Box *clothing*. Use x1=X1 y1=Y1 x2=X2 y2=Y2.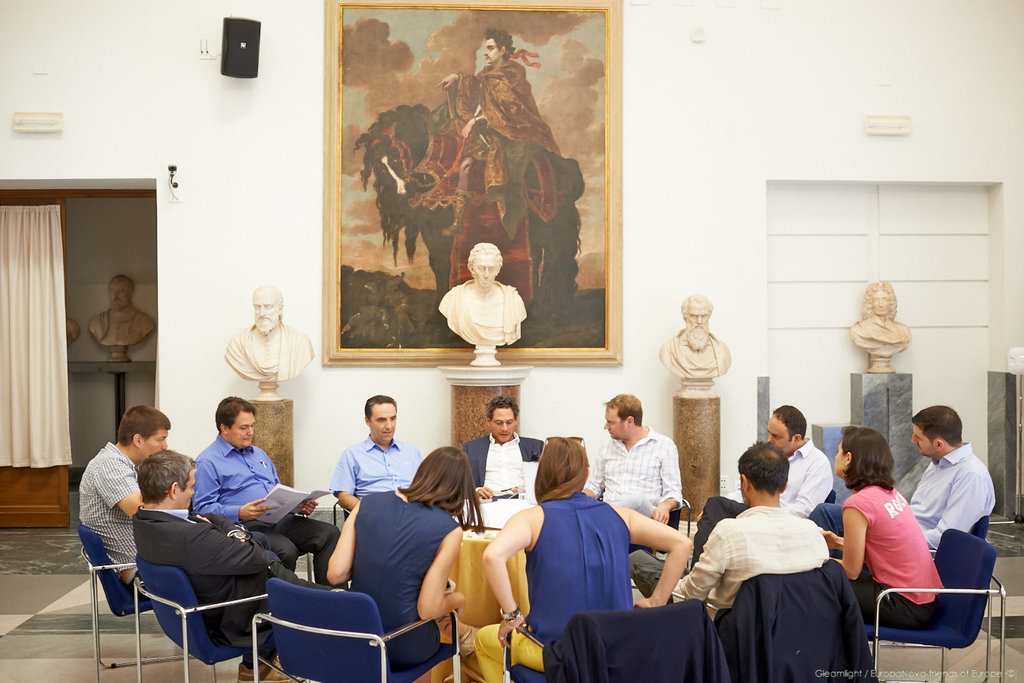
x1=670 y1=490 x2=837 y2=625.
